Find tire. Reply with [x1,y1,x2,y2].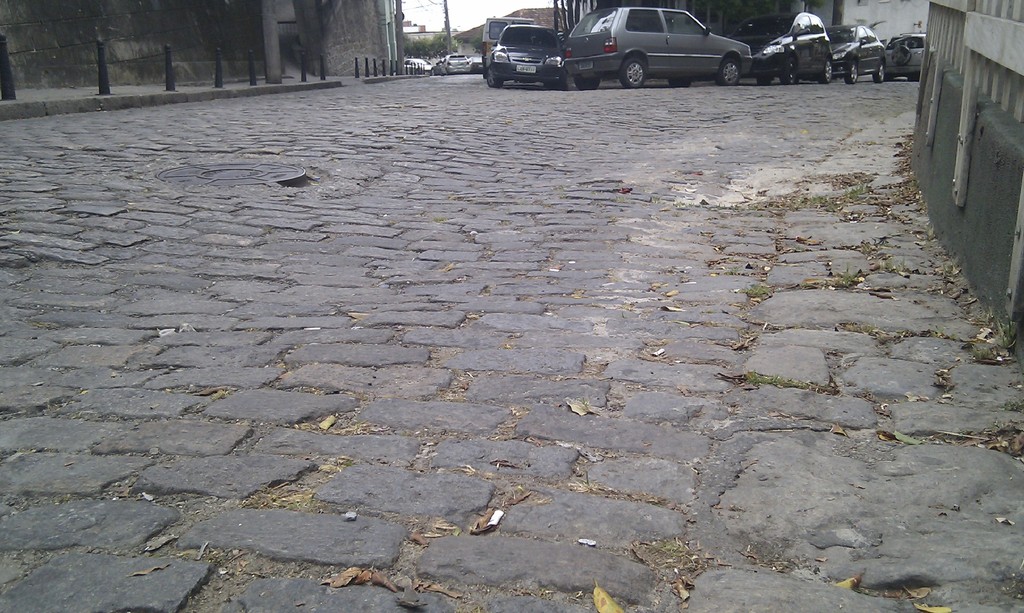
[892,47,910,66].
